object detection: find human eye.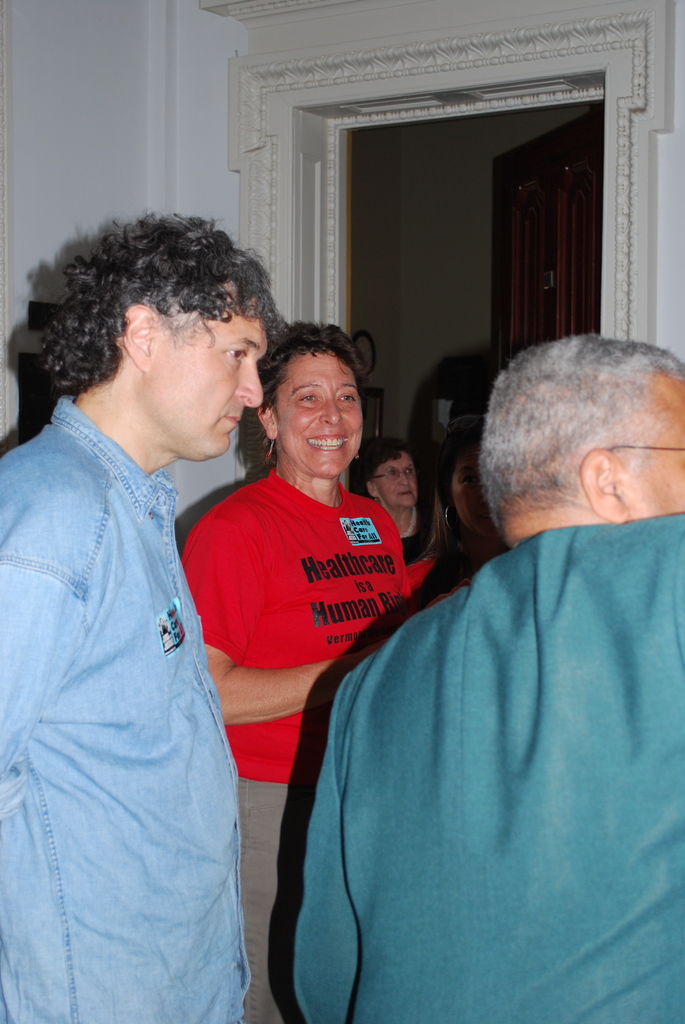
box=[336, 388, 360, 407].
